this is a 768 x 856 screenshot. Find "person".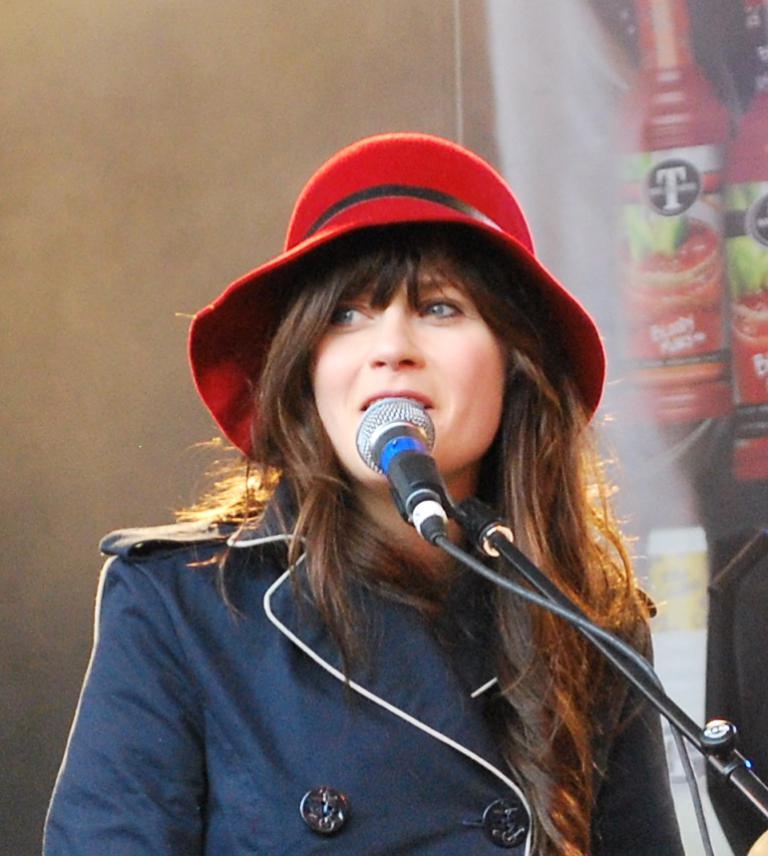
Bounding box: (34,125,693,855).
